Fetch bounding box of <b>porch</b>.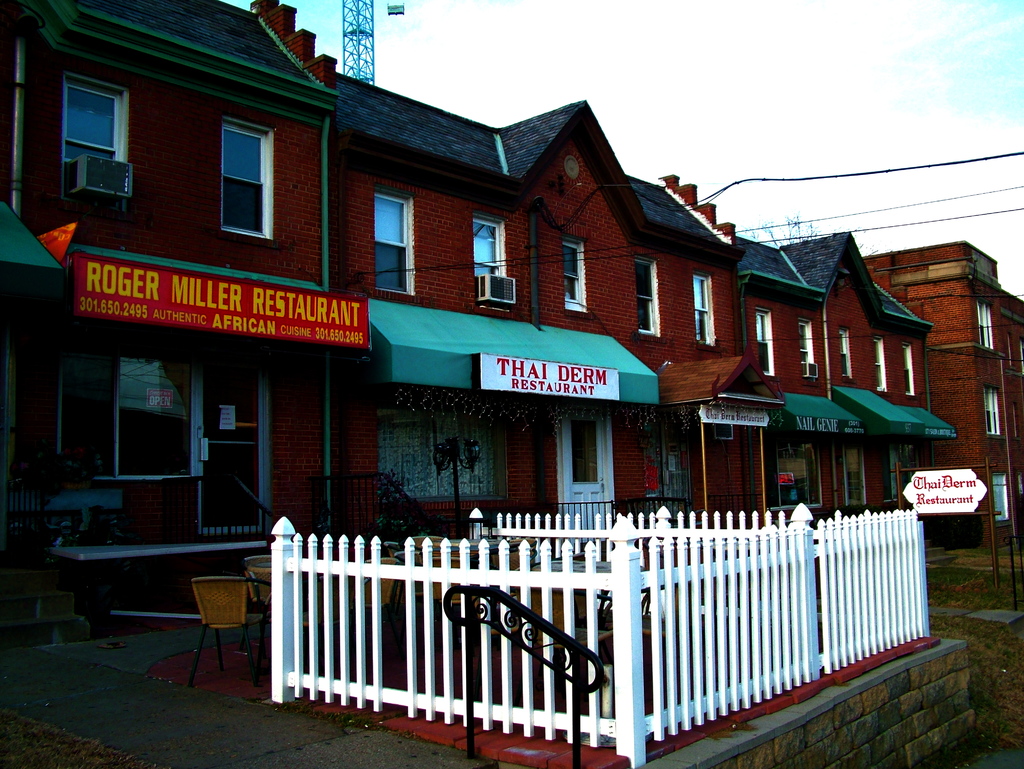
Bbox: pyautogui.locateOnScreen(49, 468, 394, 606).
